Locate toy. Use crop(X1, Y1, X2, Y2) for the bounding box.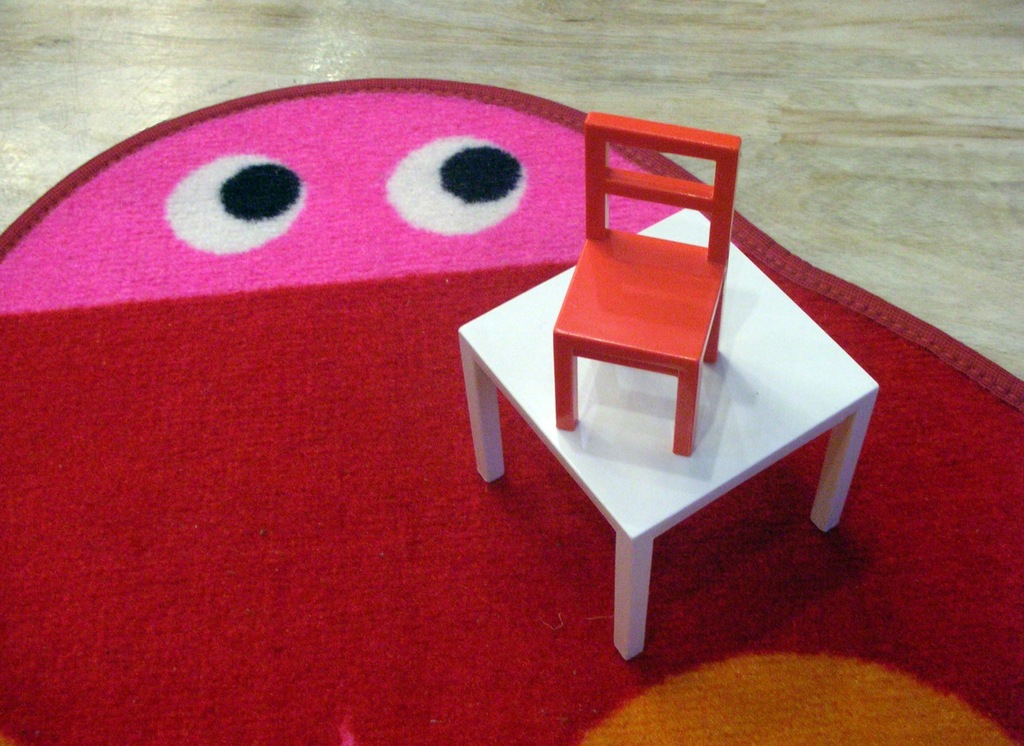
crop(556, 109, 744, 456).
